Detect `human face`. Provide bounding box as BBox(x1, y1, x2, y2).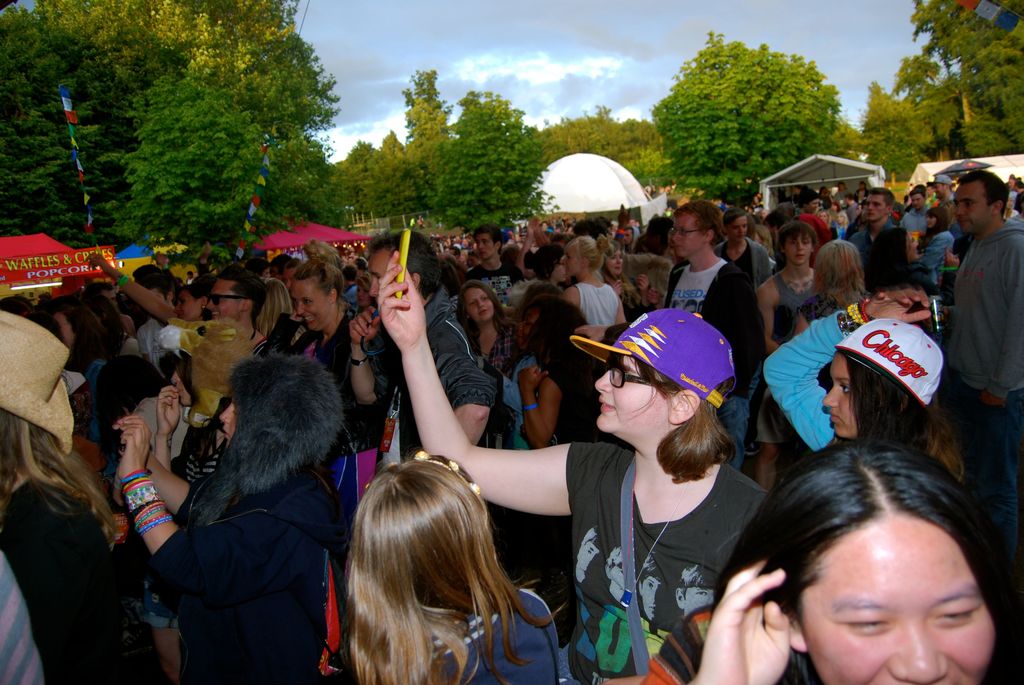
BBox(465, 285, 499, 323).
